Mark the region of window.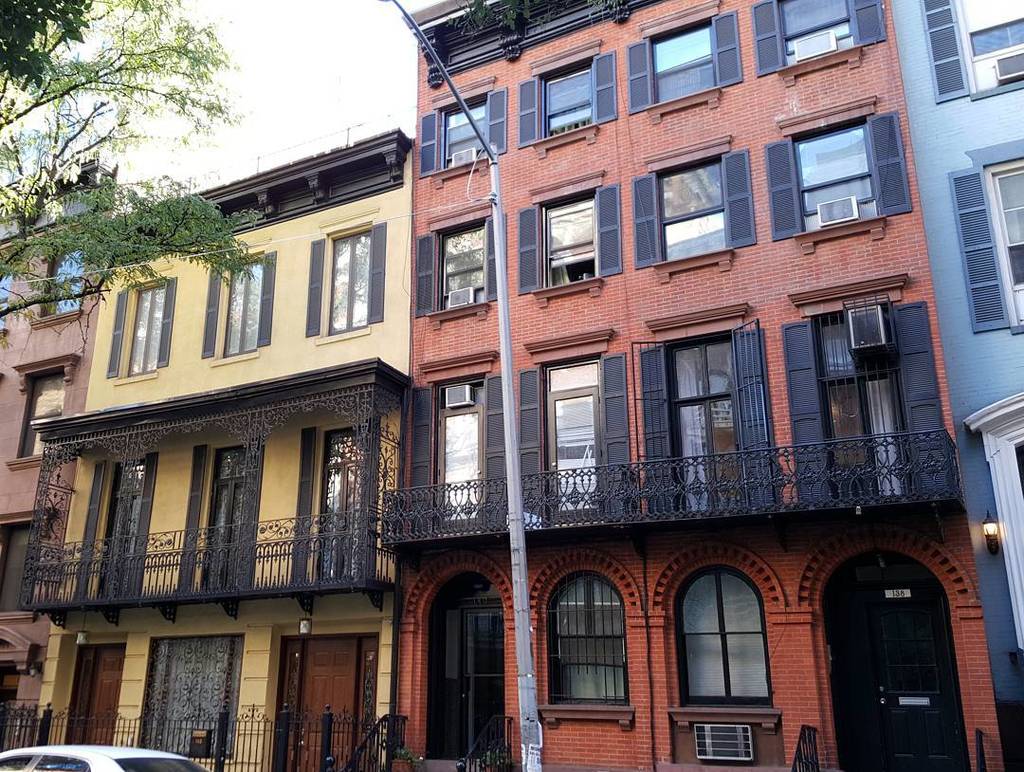
Region: bbox=[649, 21, 715, 103].
